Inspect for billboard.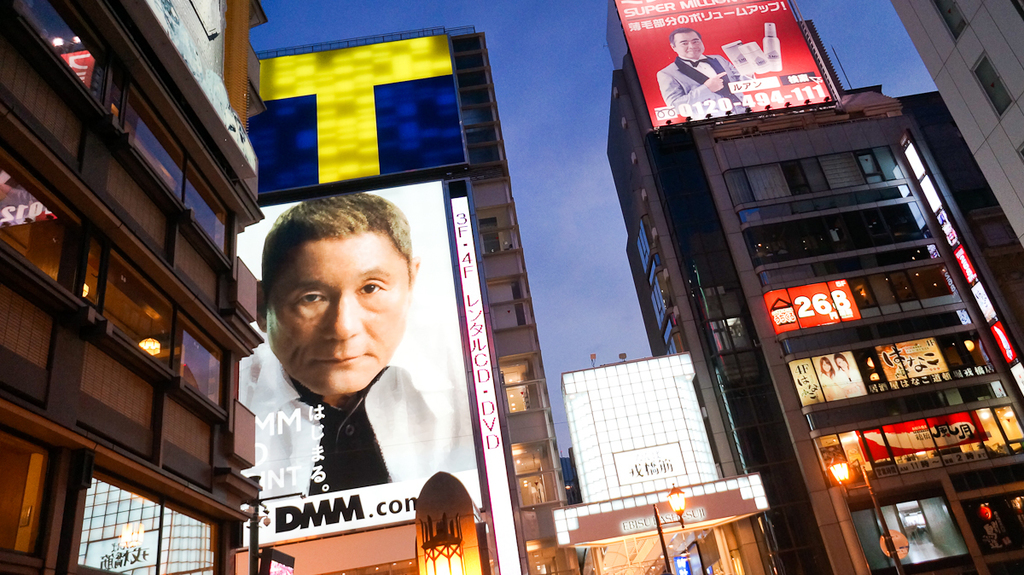
Inspection: bbox=[641, 13, 847, 133].
